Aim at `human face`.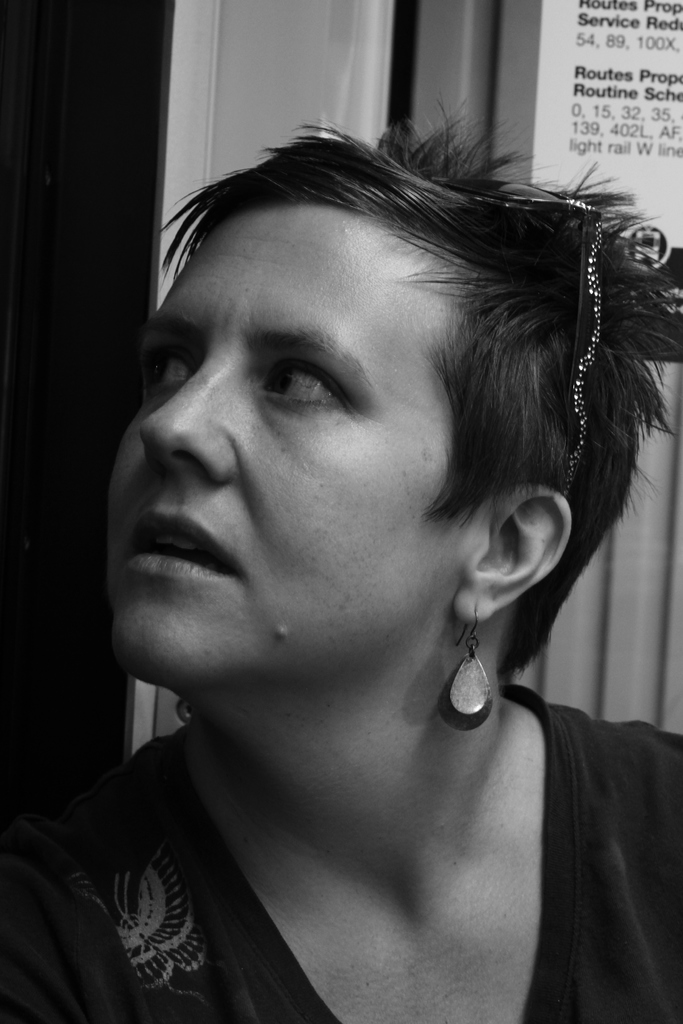
Aimed at [x1=94, y1=191, x2=484, y2=707].
